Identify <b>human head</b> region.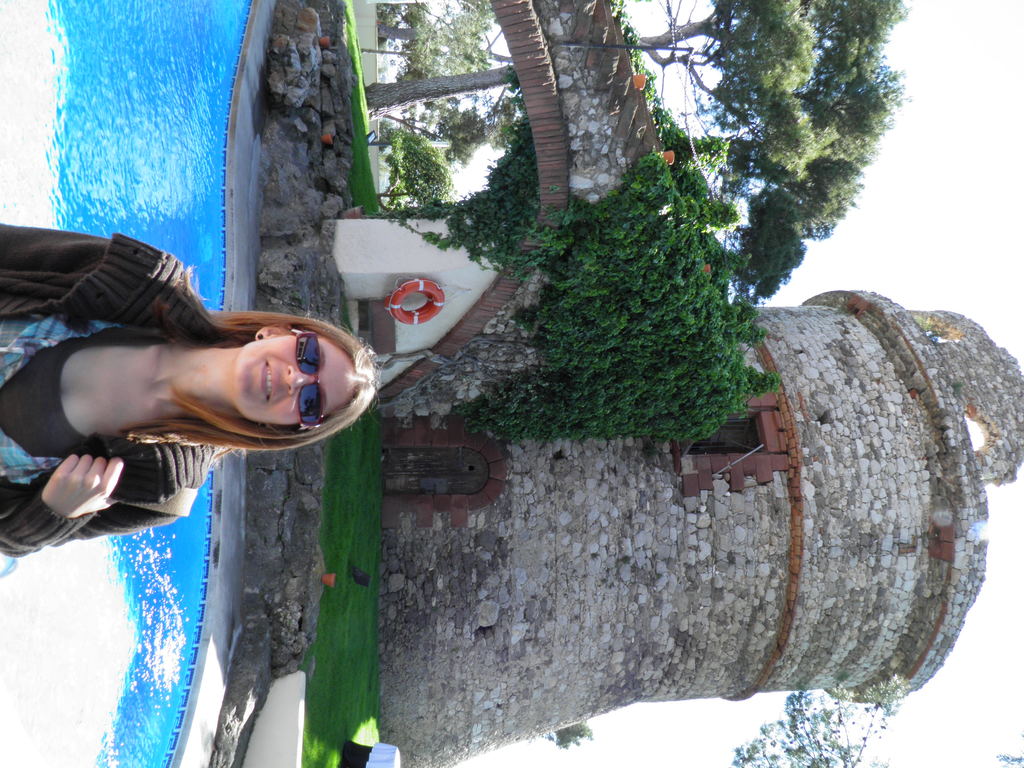
Region: region(232, 314, 381, 432).
